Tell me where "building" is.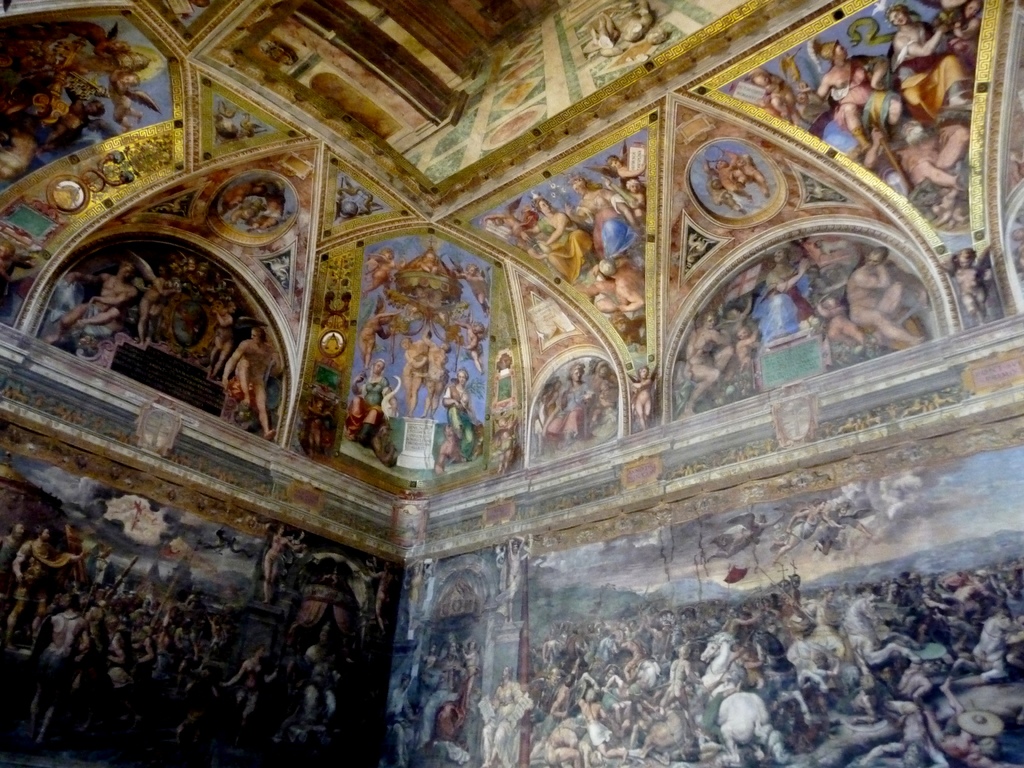
"building" is at 0,0,1023,767.
